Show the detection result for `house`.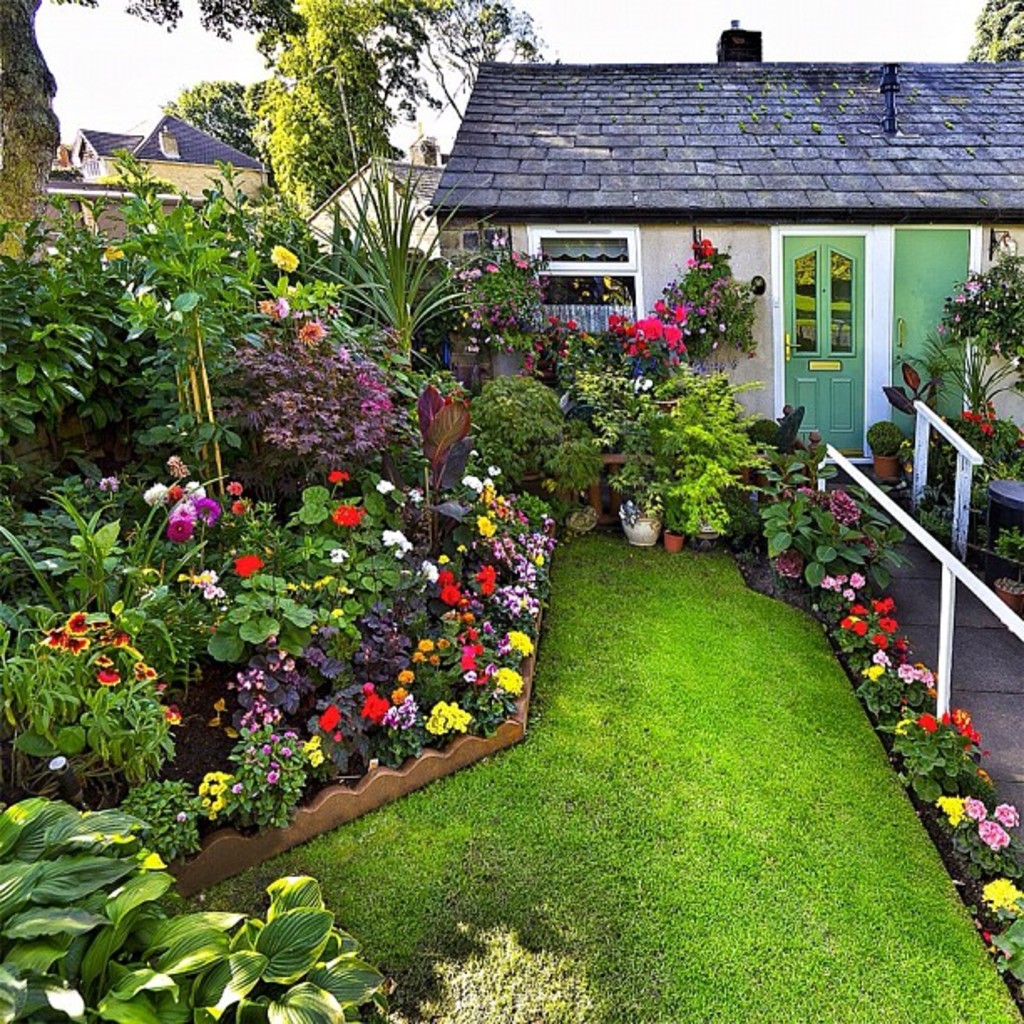
region(365, 12, 1012, 432).
